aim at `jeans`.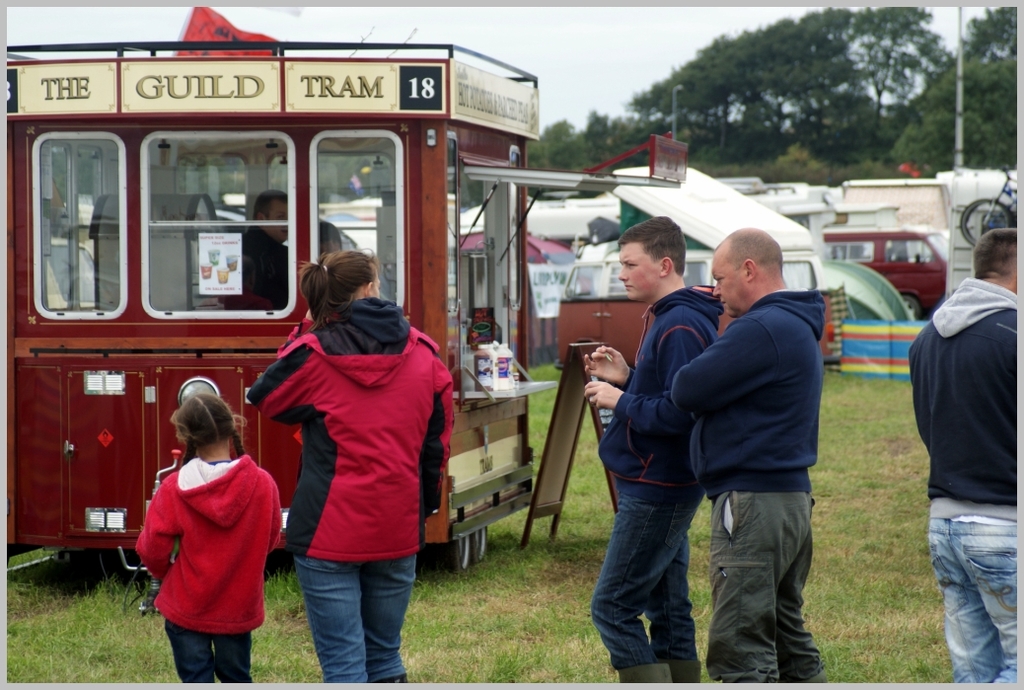
Aimed at {"x1": 700, "y1": 497, "x2": 841, "y2": 685}.
